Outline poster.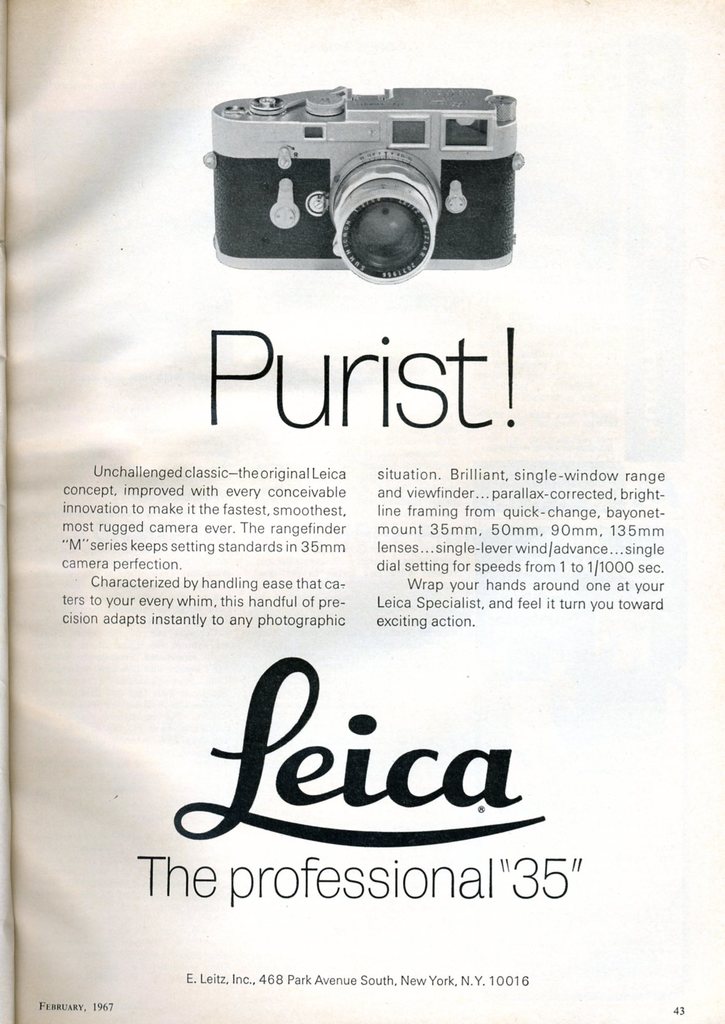
Outline: select_region(6, 8, 719, 1020).
